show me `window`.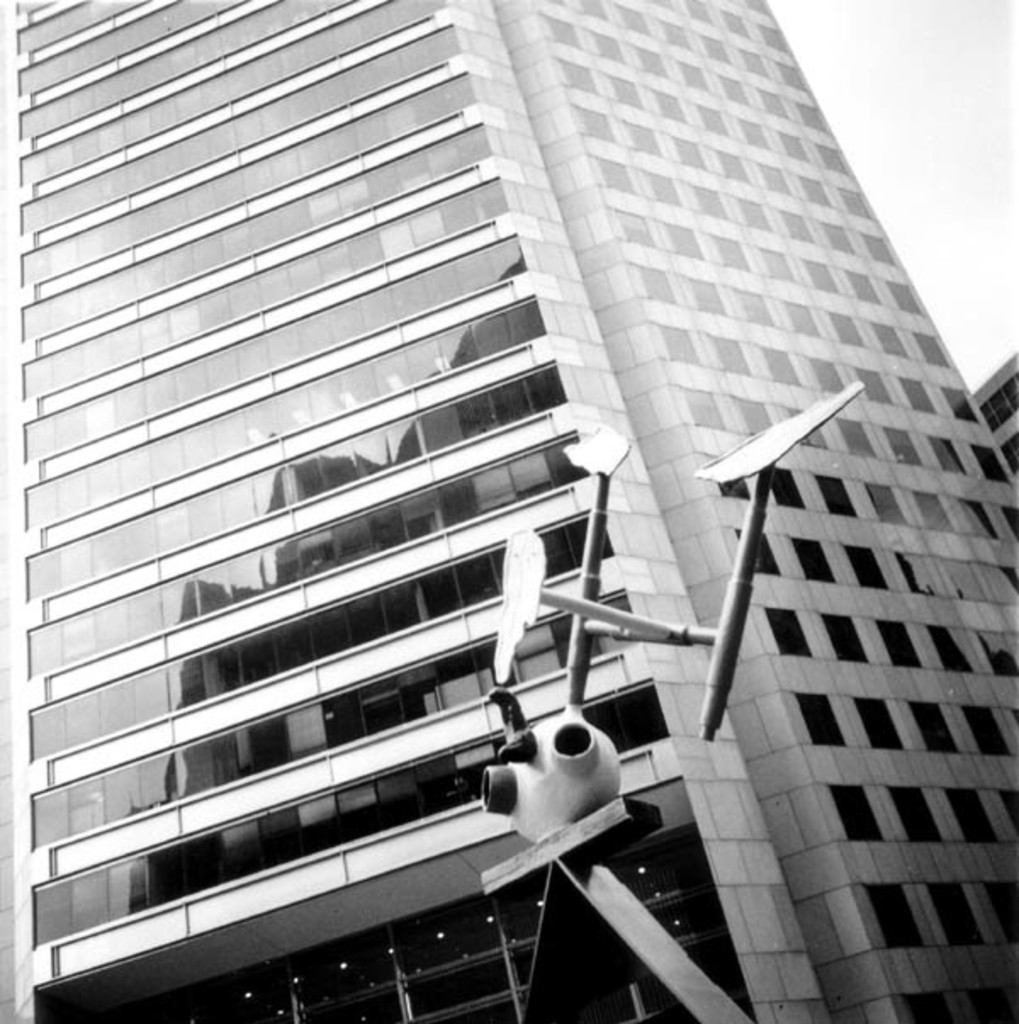
`window` is here: bbox=(819, 217, 853, 253).
